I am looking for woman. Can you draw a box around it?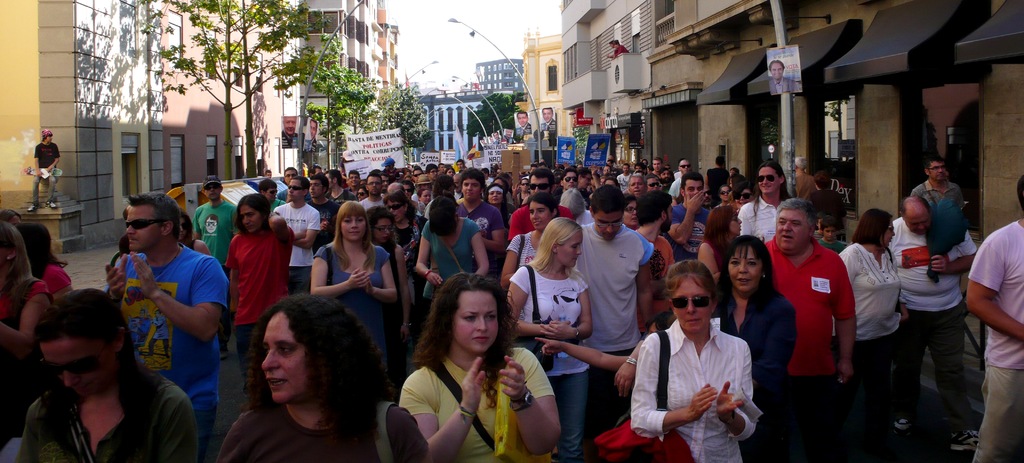
Sure, the bounding box is <bbox>631, 261, 757, 462</bbox>.
